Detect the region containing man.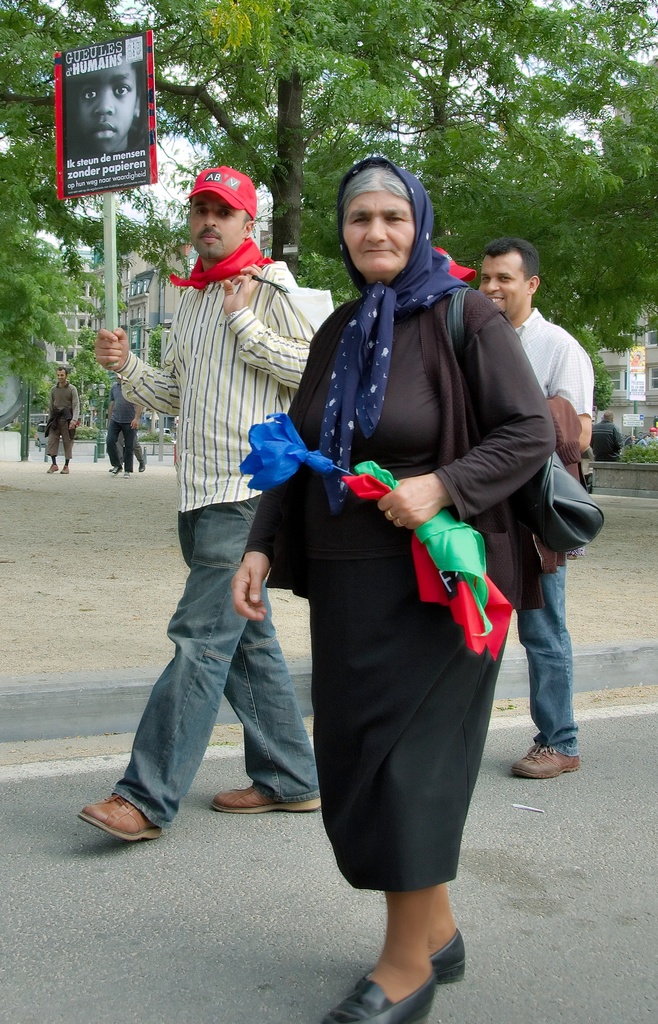
<bbox>45, 364, 78, 474</bbox>.
